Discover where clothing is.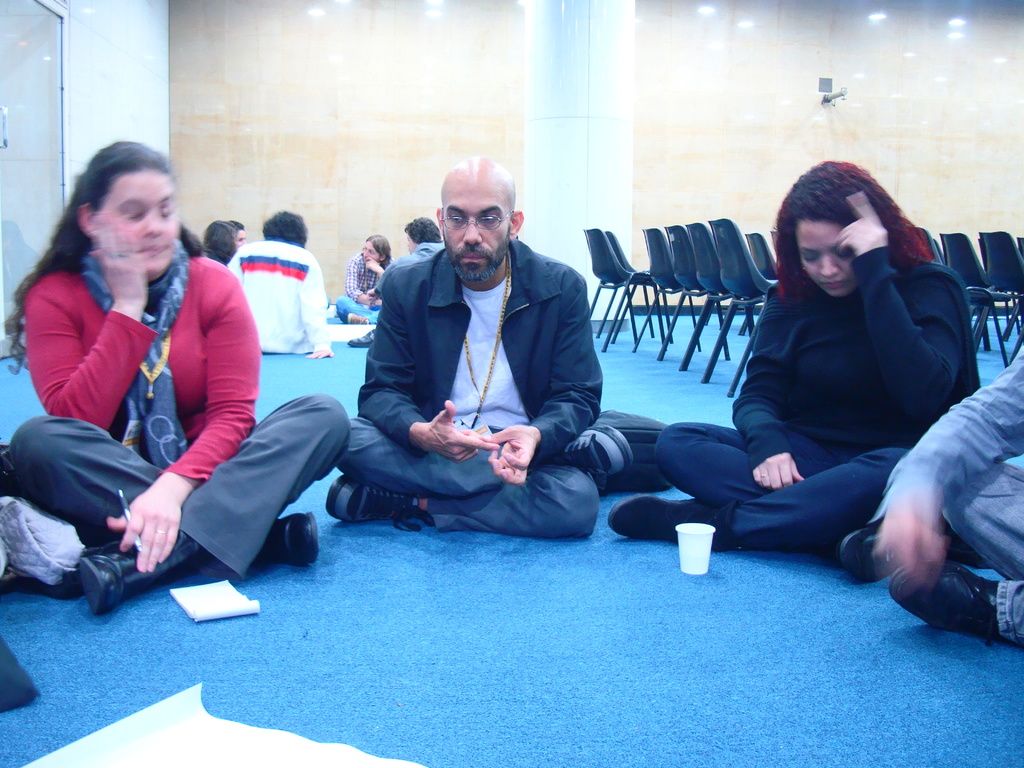
Discovered at bbox=(20, 211, 253, 593).
